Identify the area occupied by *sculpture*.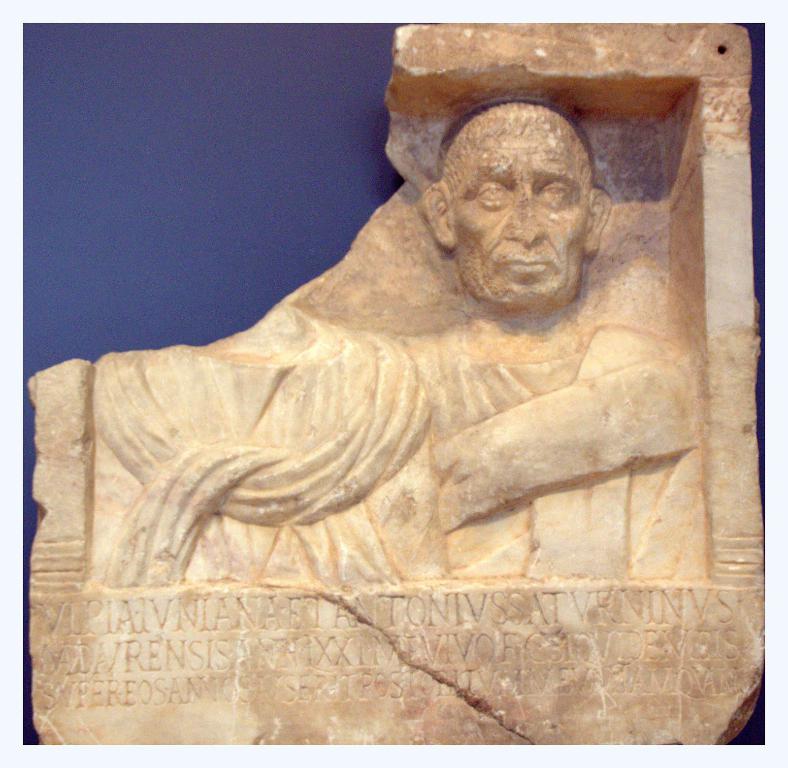
Area: pyautogui.locateOnScreen(61, 94, 700, 590).
